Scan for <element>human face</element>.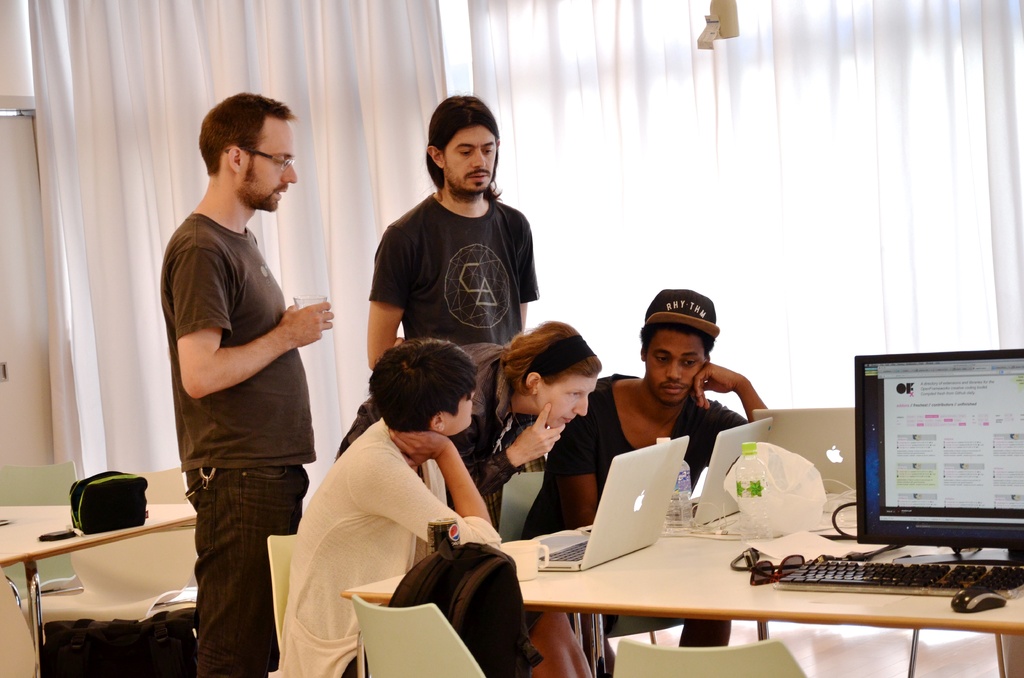
Scan result: 243/117/294/211.
